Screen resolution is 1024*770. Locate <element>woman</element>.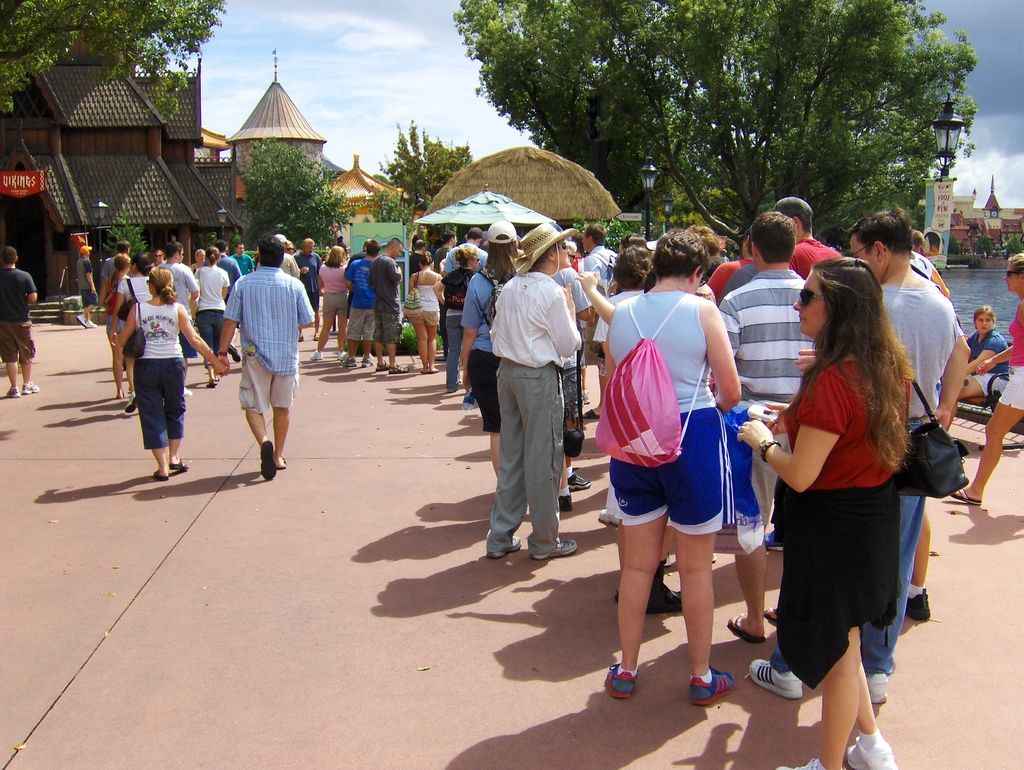
(left=401, top=243, right=445, bottom=377).
